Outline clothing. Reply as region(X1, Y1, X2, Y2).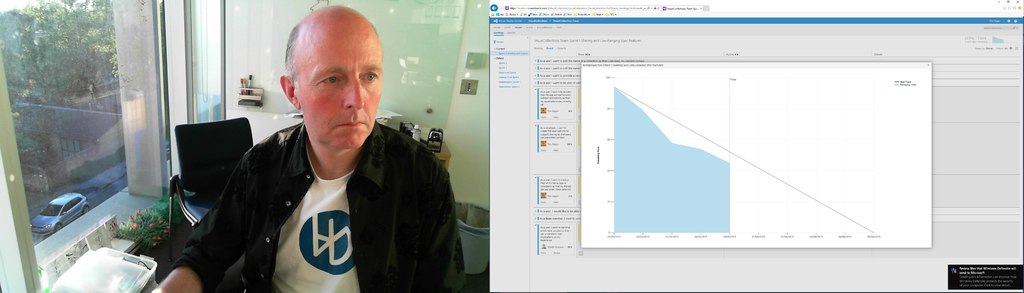
region(190, 92, 458, 291).
